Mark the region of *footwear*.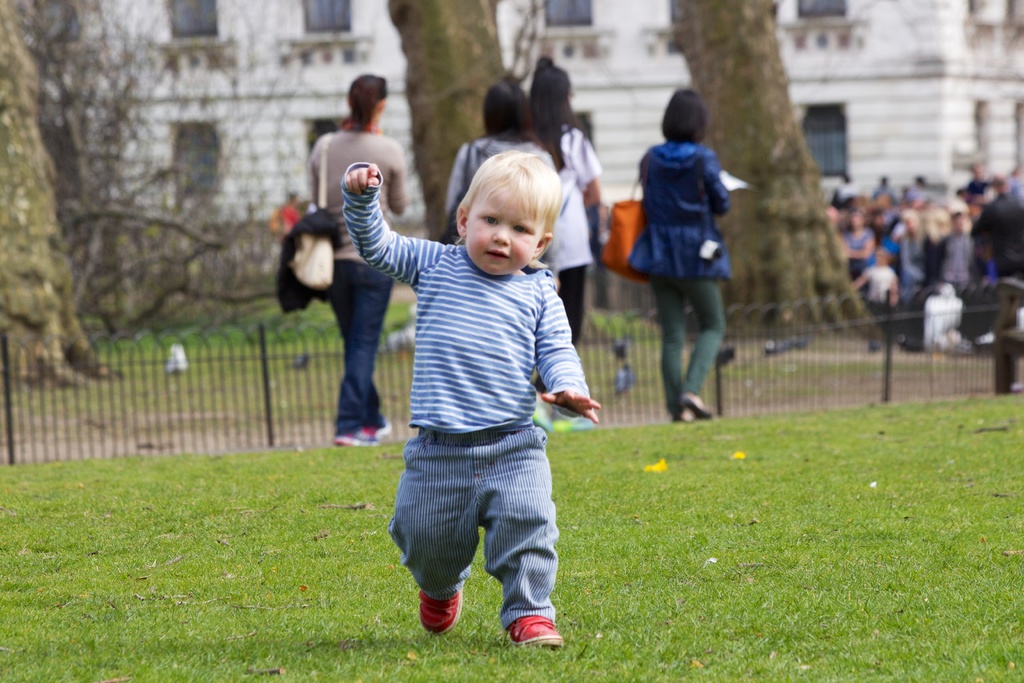
Region: 554/409/592/433.
